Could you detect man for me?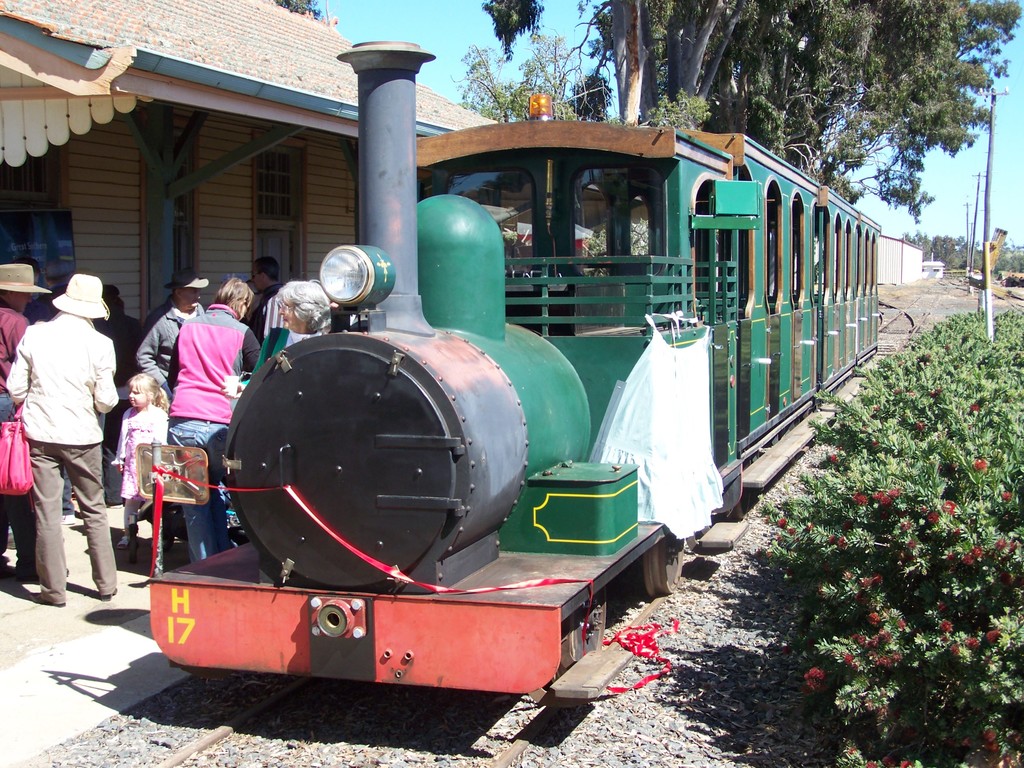
Detection result: (137,273,212,454).
